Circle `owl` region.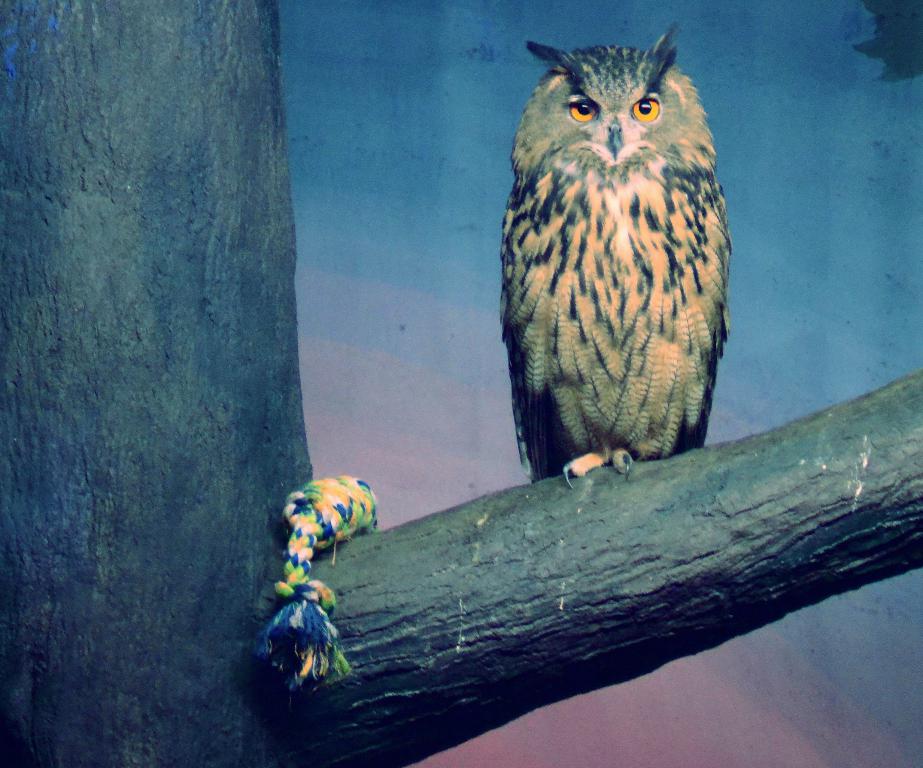
Region: [x1=514, y1=24, x2=737, y2=480].
